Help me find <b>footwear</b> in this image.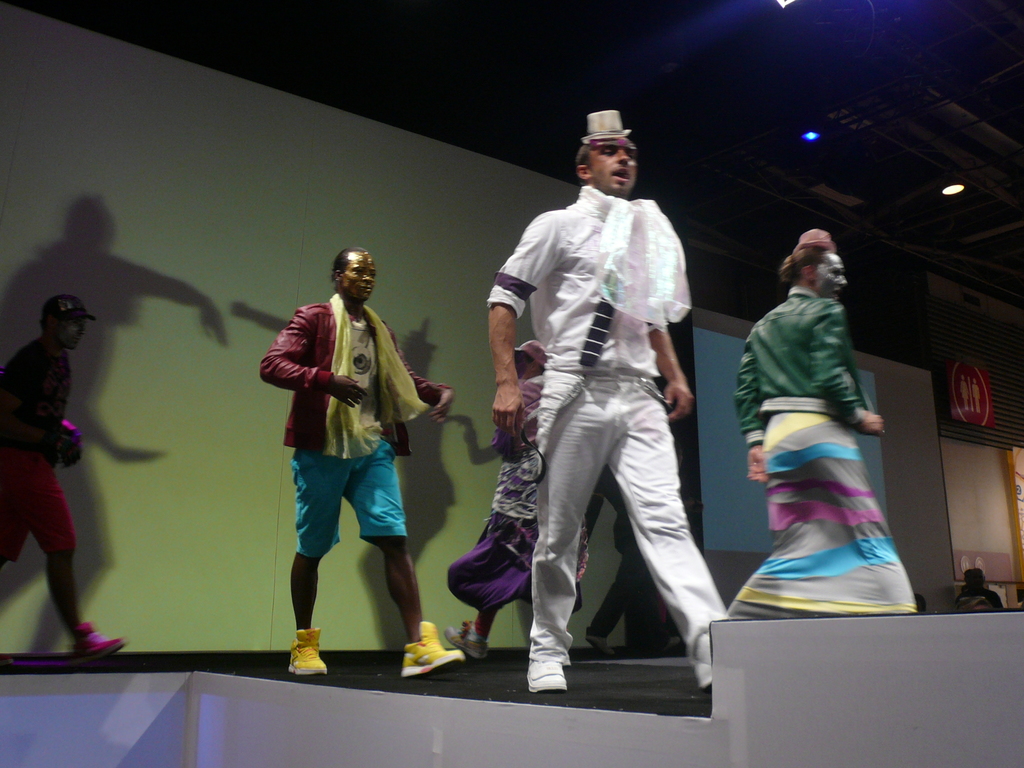
Found it: bbox=[445, 616, 490, 661].
